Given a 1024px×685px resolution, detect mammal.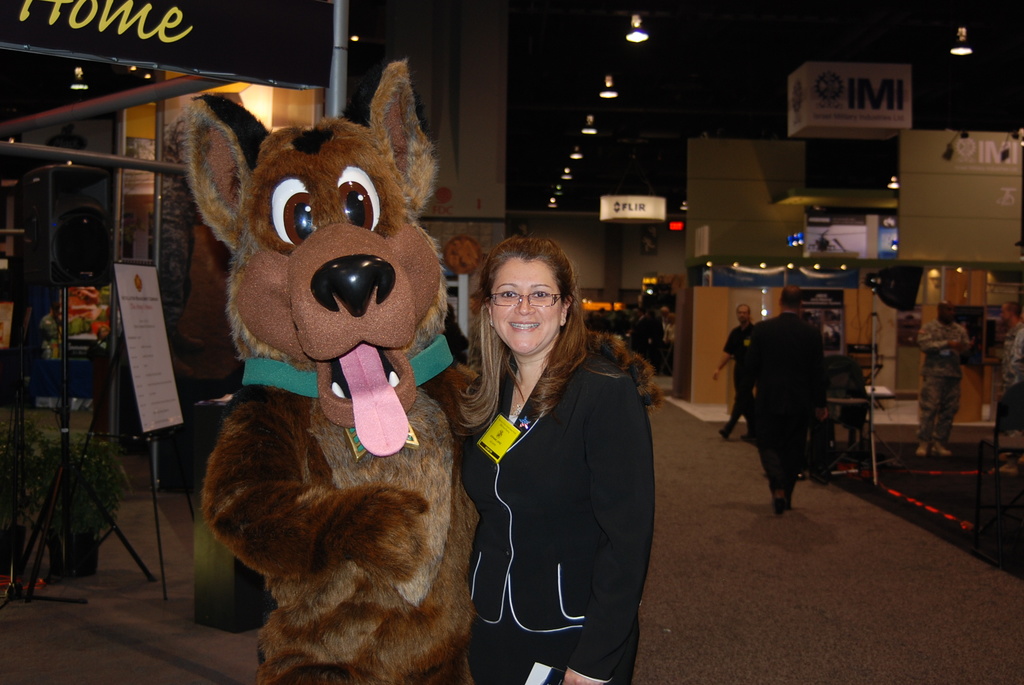
region(985, 295, 1023, 452).
